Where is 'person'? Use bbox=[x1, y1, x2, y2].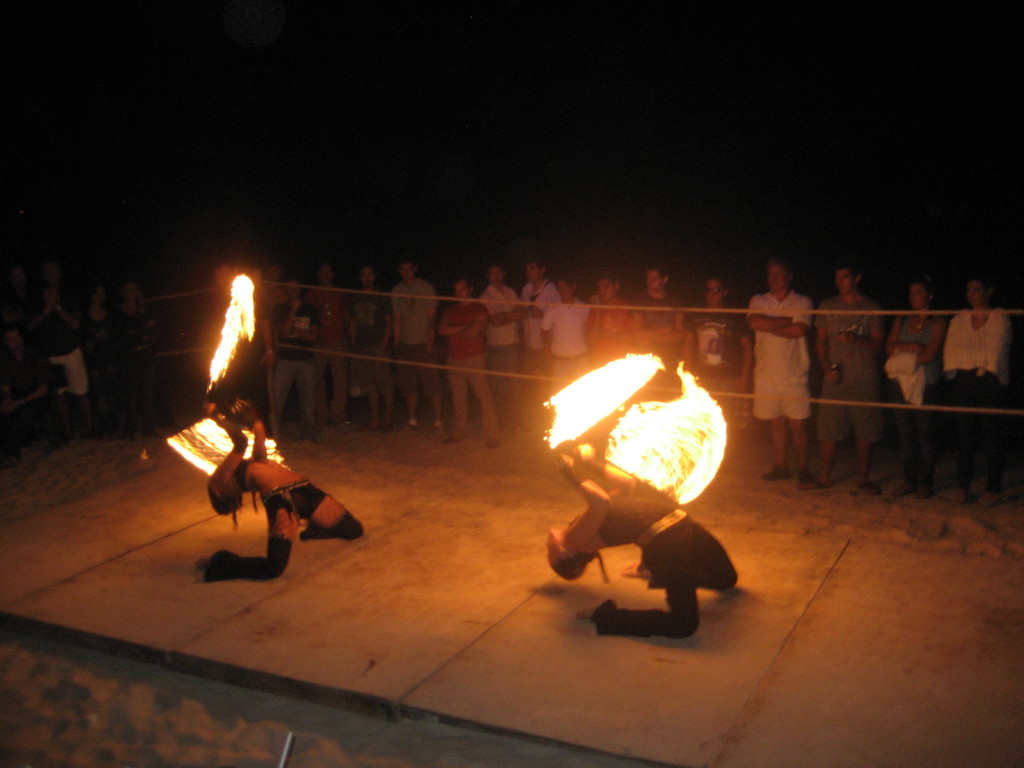
bbox=[547, 438, 735, 636].
